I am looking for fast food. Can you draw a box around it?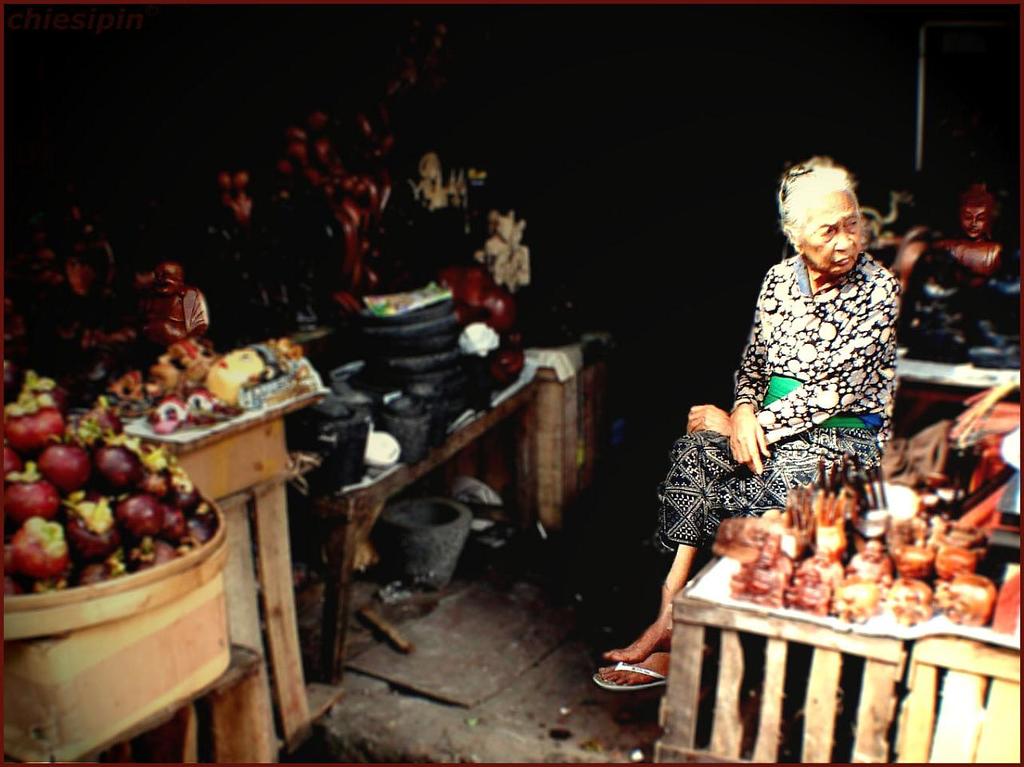
Sure, the bounding box is pyautogui.locateOnScreen(710, 484, 995, 622).
